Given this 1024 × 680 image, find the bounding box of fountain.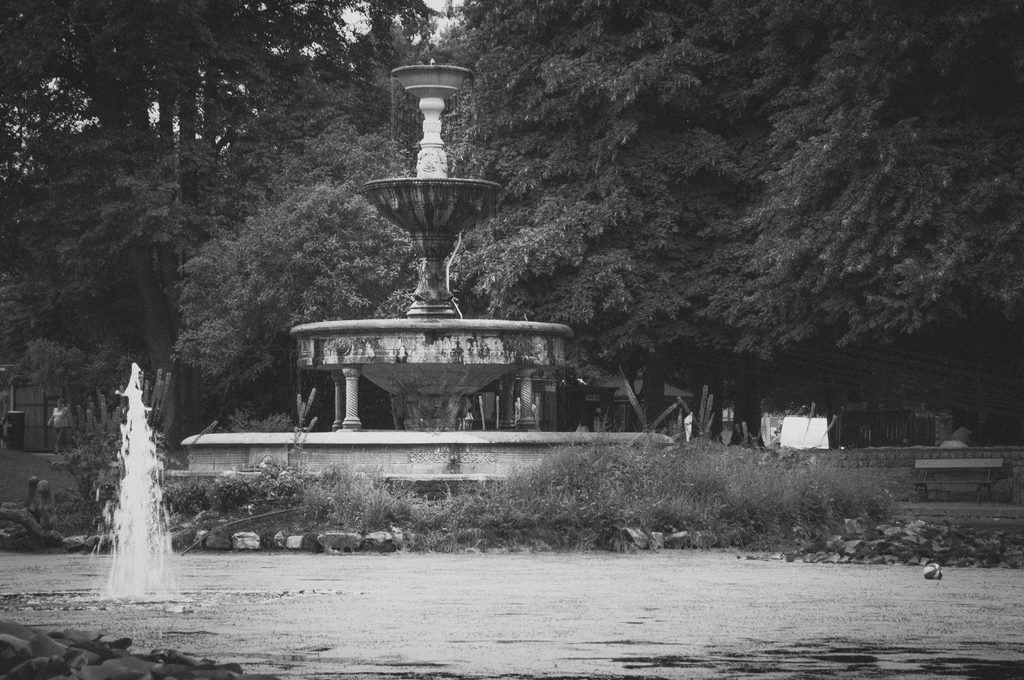
pyautogui.locateOnScreen(204, 68, 671, 574).
